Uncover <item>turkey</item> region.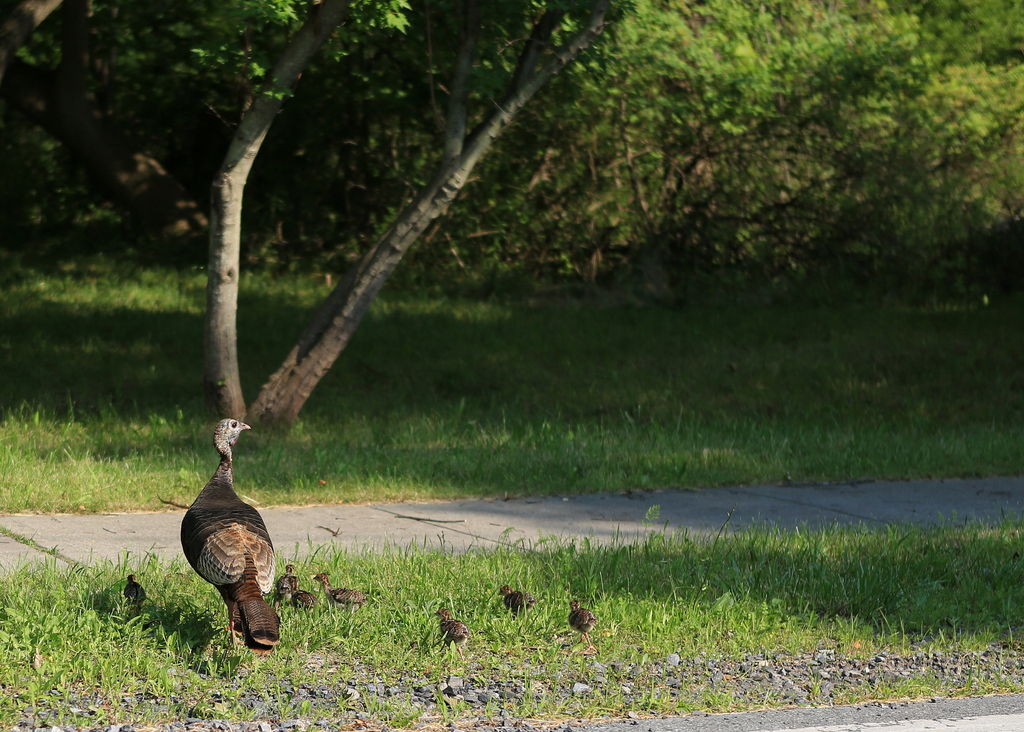
Uncovered: <box>288,571,317,613</box>.
